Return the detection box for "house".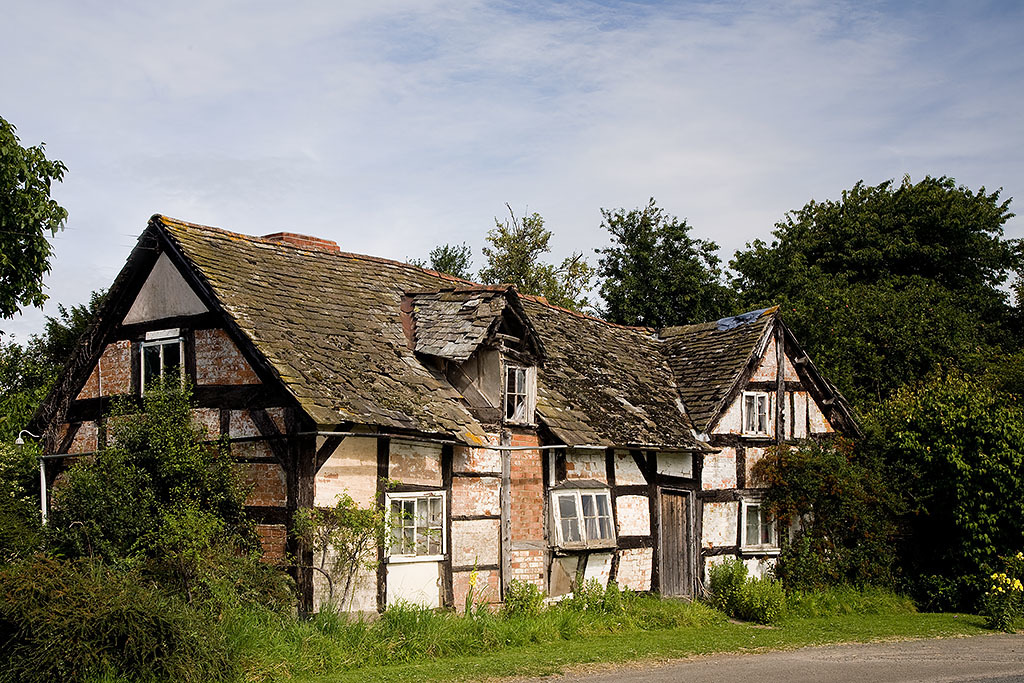
(x1=21, y1=214, x2=872, y2=627).
